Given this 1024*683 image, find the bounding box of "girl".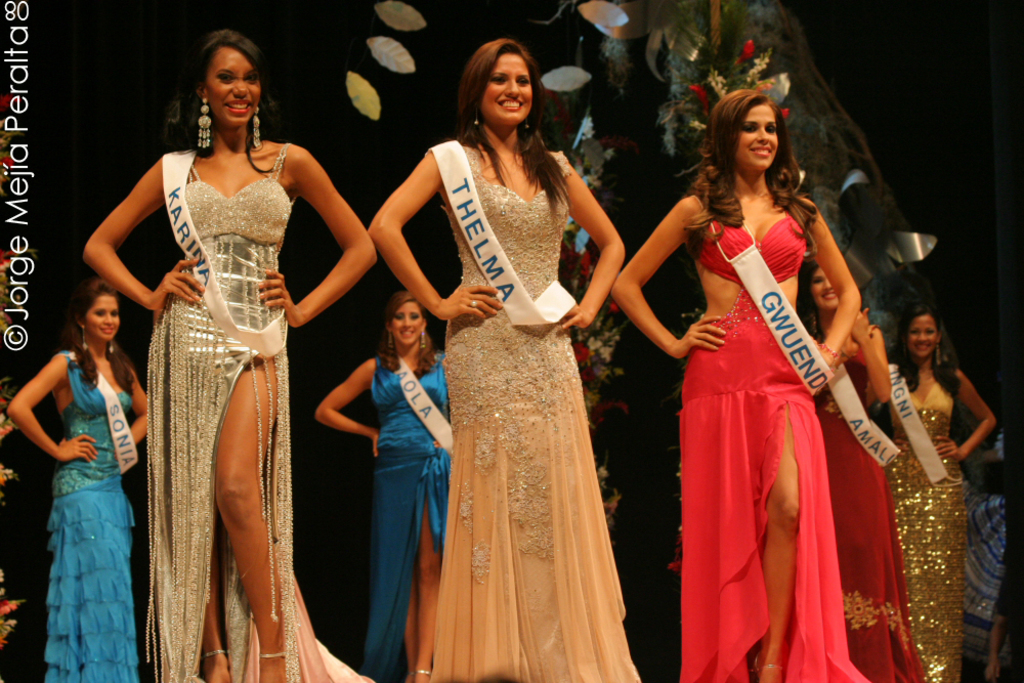
select_region(86, 30, 378, 682).
